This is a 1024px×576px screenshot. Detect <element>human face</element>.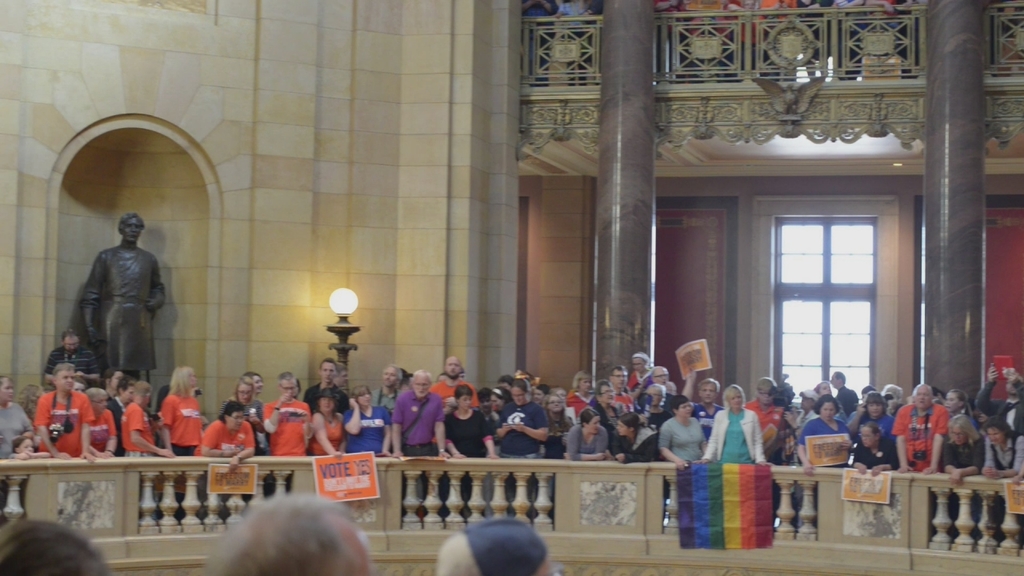
rect(580, 376, 590, 390).
